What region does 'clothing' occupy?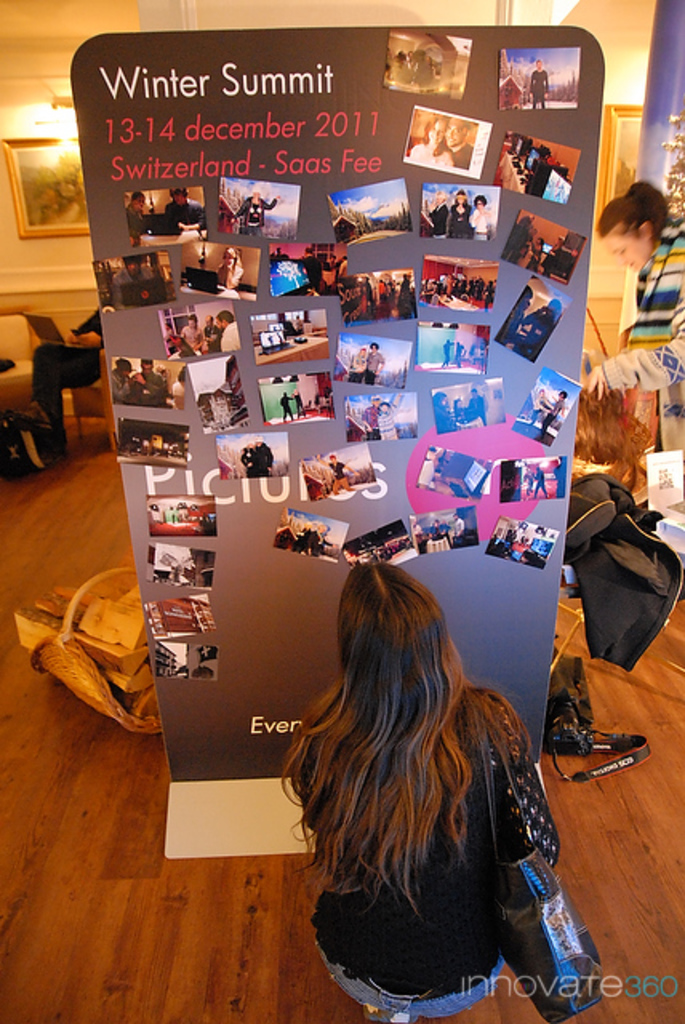
293/387/307/416.
